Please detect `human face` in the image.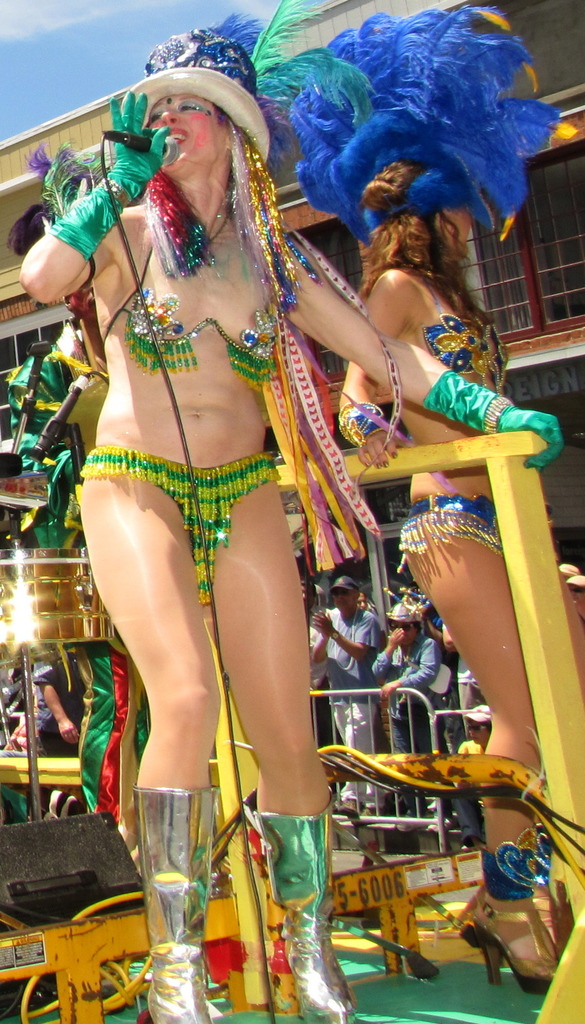
region(143, 93, 225, 168).
